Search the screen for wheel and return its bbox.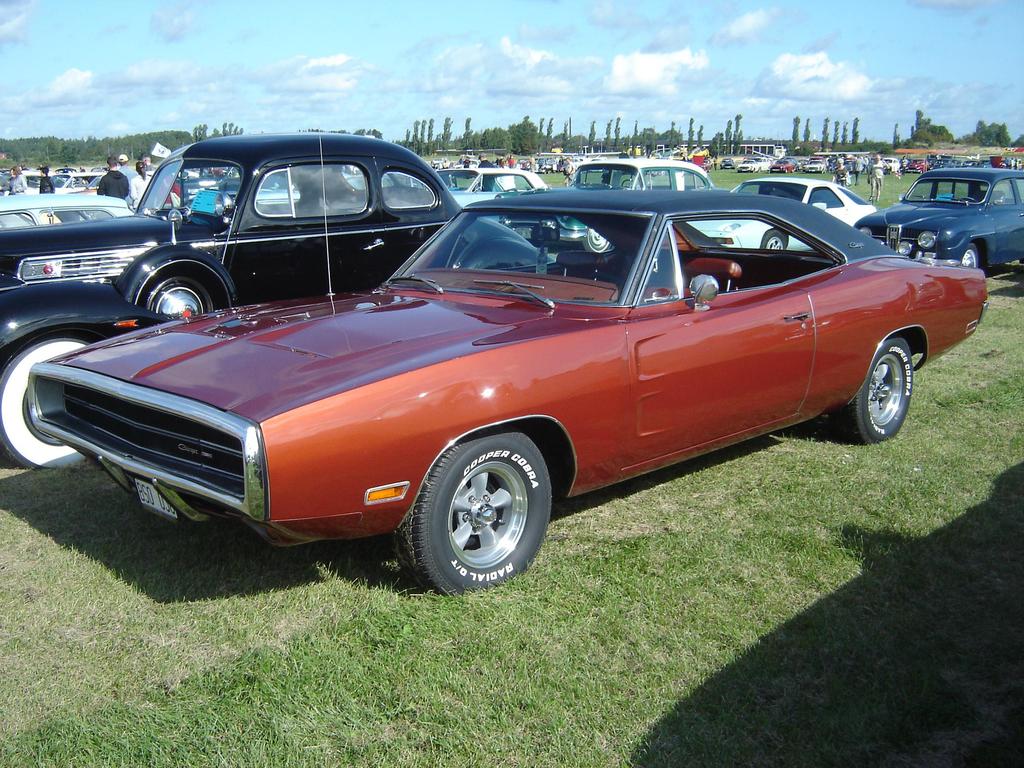
Found: box(620, 178, 634, 186).
